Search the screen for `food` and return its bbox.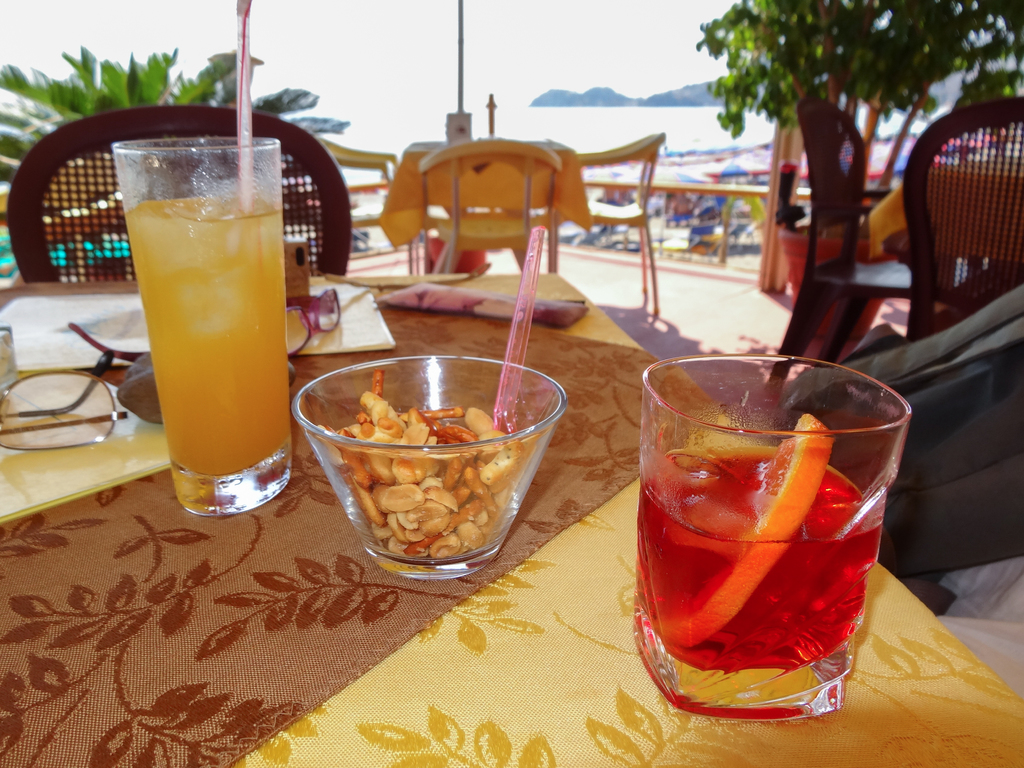
Found: region(335, 374, 530, 562).
